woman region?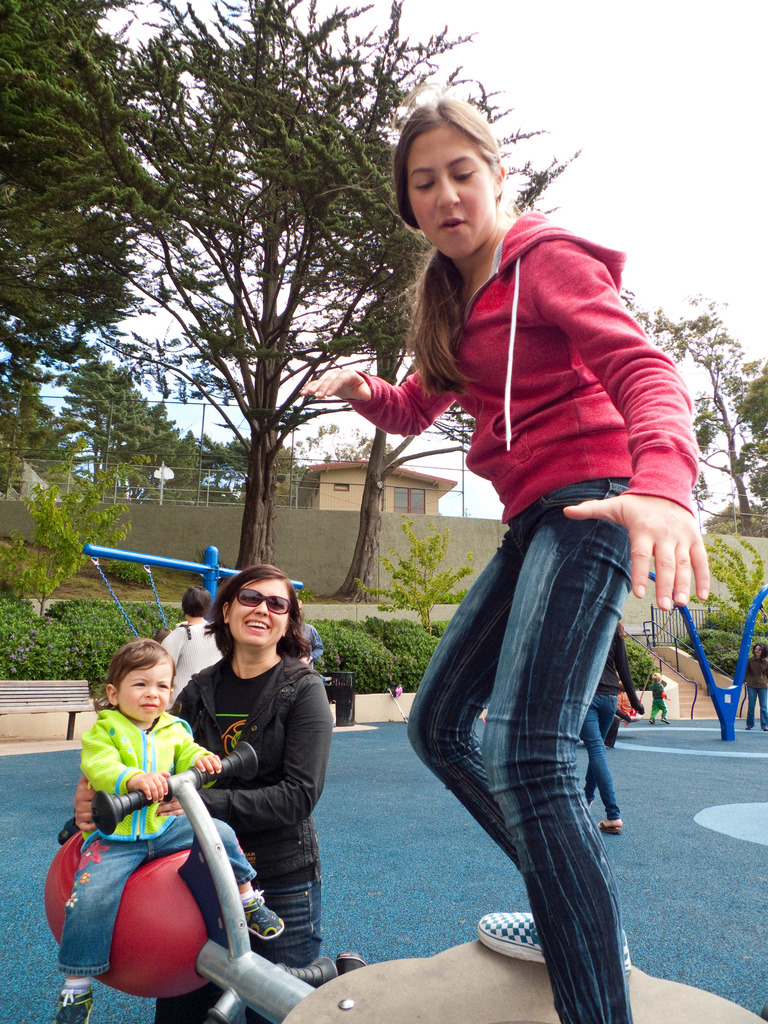
bbox(72, 567, 329, 1023)
